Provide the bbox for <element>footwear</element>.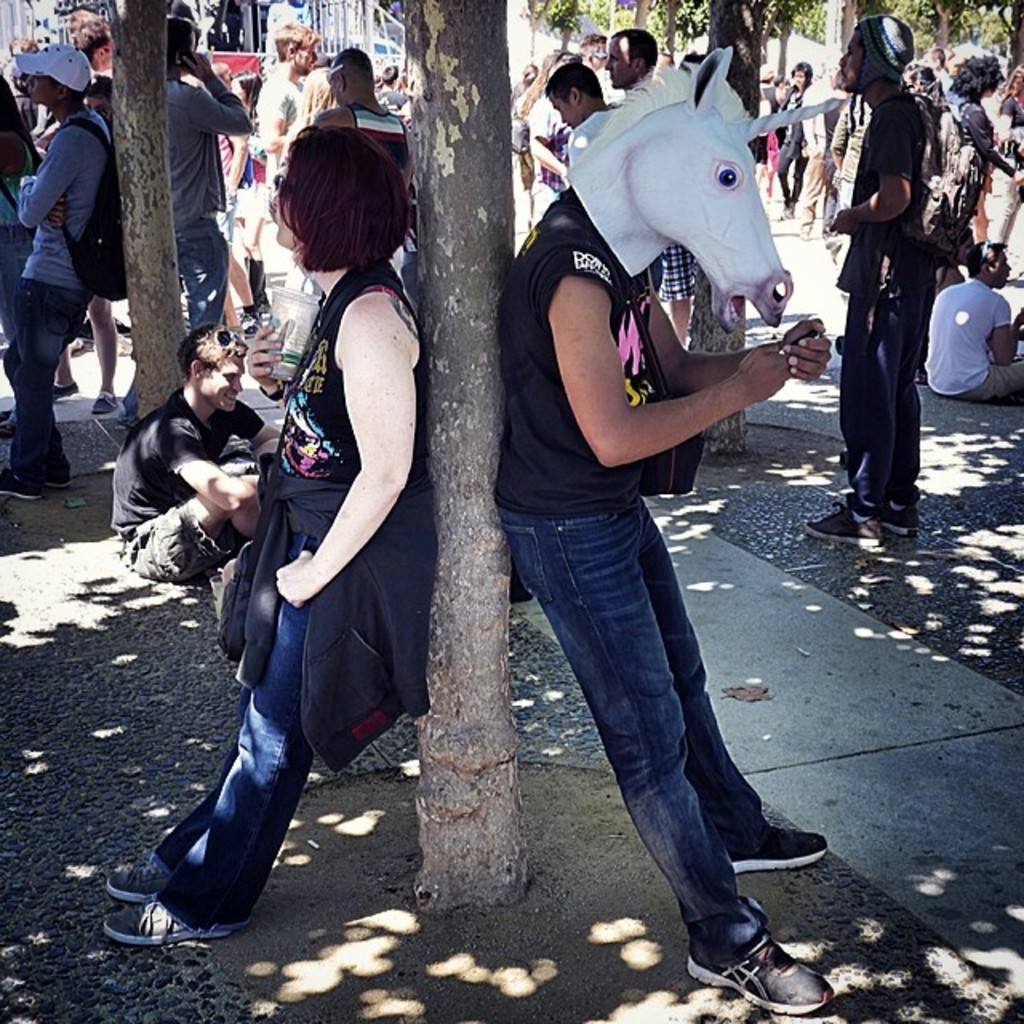
{"left": 882, "top": 501, "right": 922, "bottom": 542}.
